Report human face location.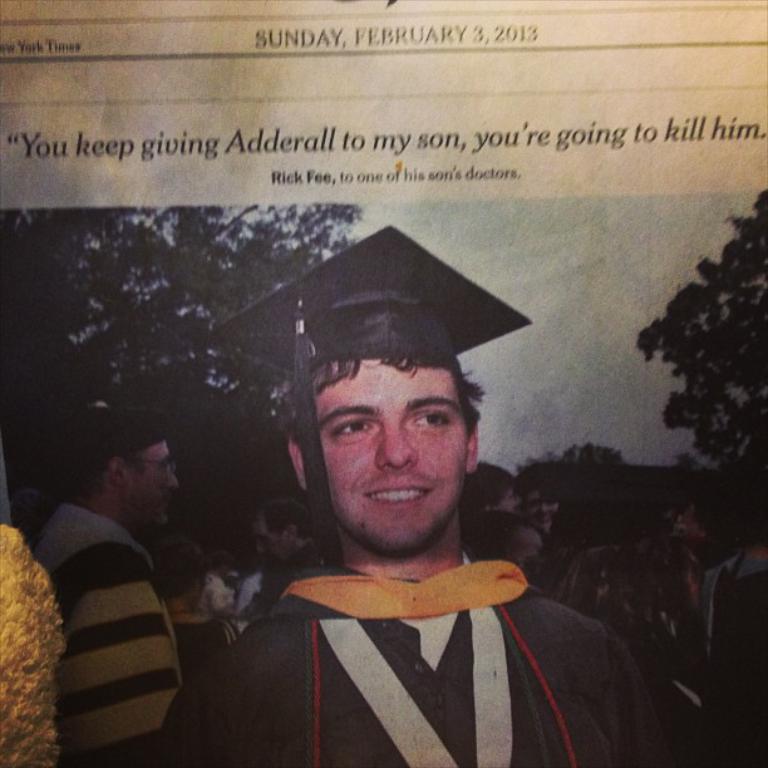
Report: 671, 502, 701, 548.
